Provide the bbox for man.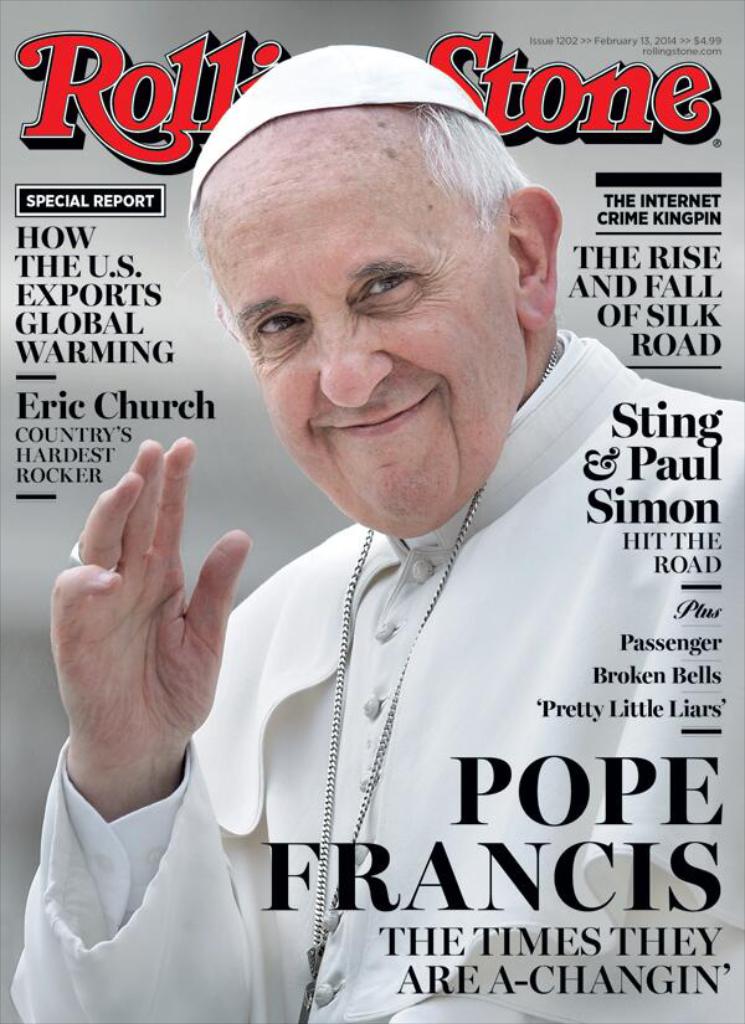
region(5, 41, 744, 1023).
